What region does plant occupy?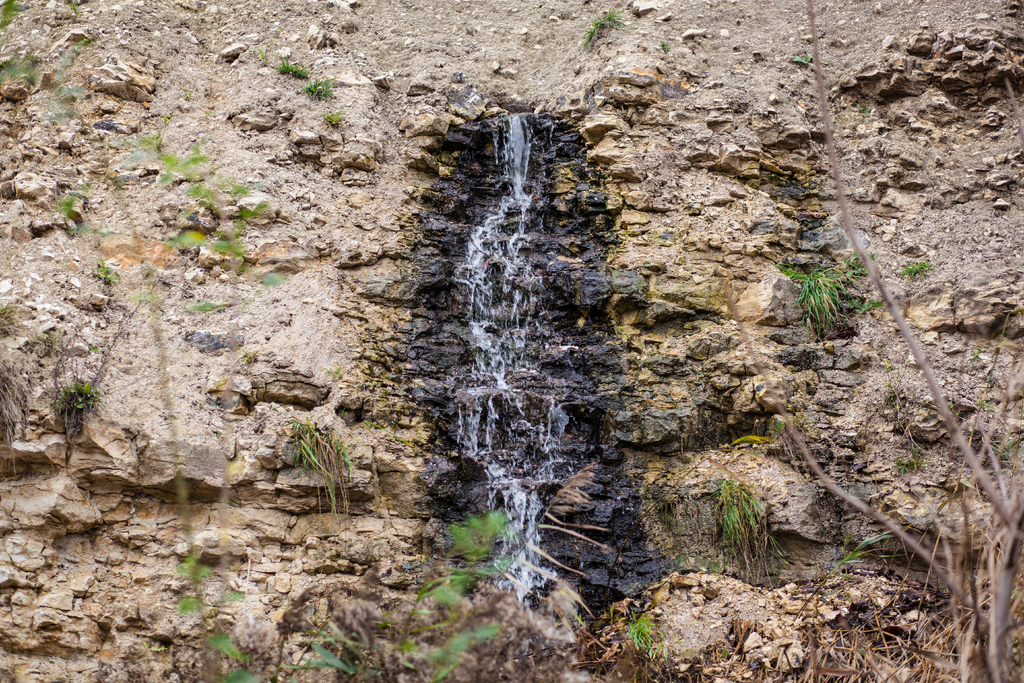
bbox=[54, 377, 102, 411].
